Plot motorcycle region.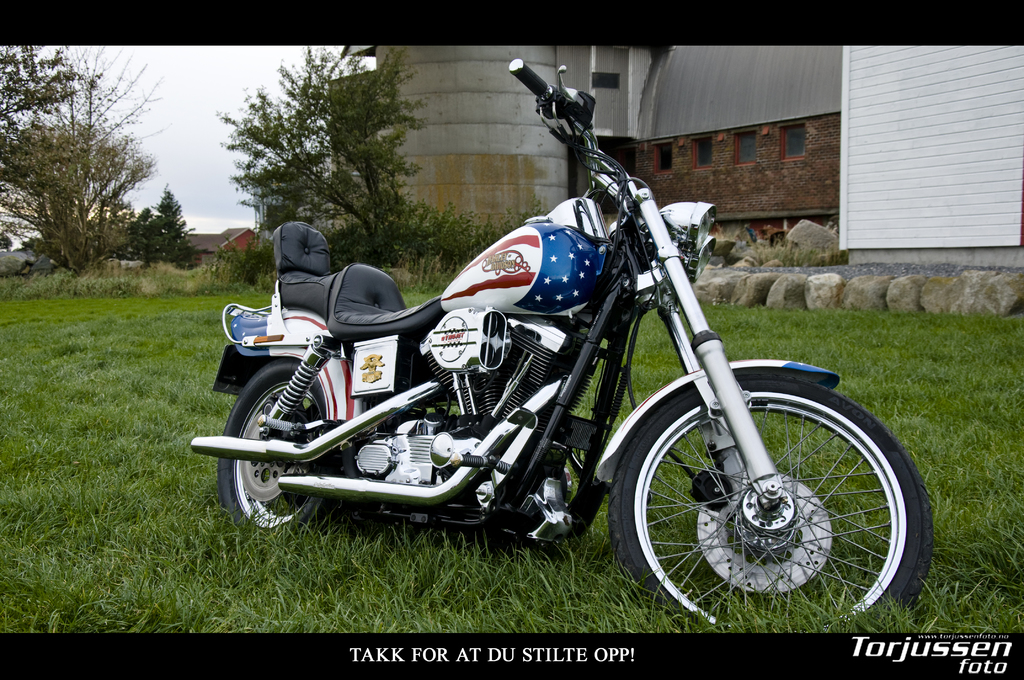
Plotted at region(188, 57, 937, 639).
